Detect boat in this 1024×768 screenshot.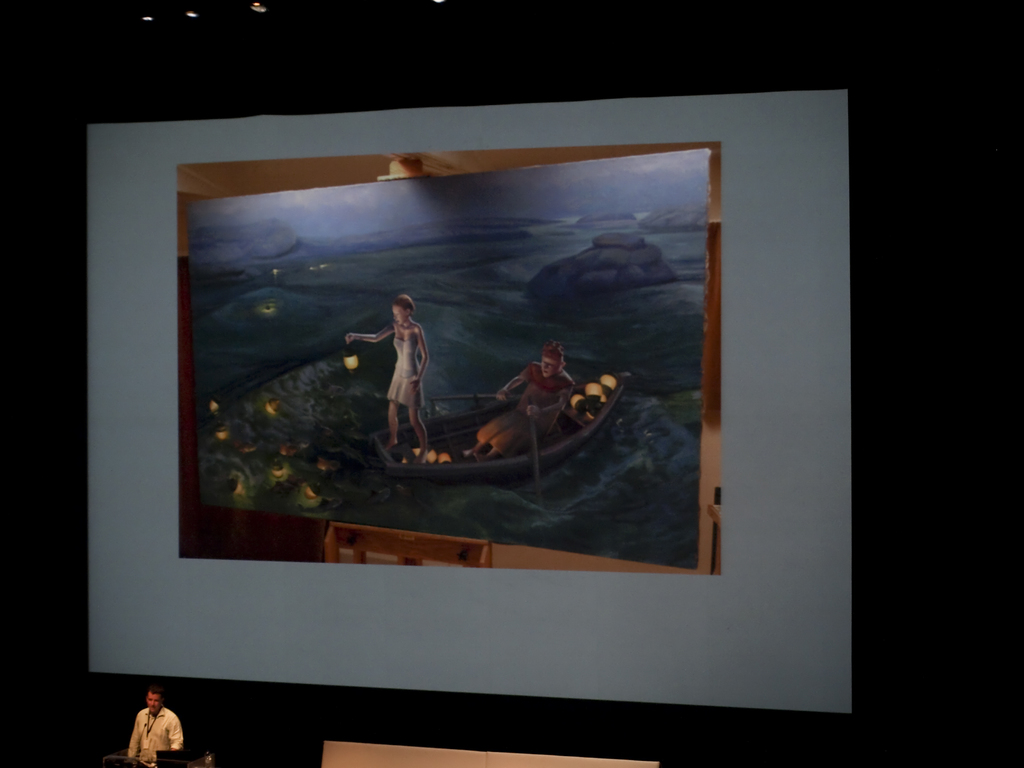
Detection: region(371, 371, 628, 491).
